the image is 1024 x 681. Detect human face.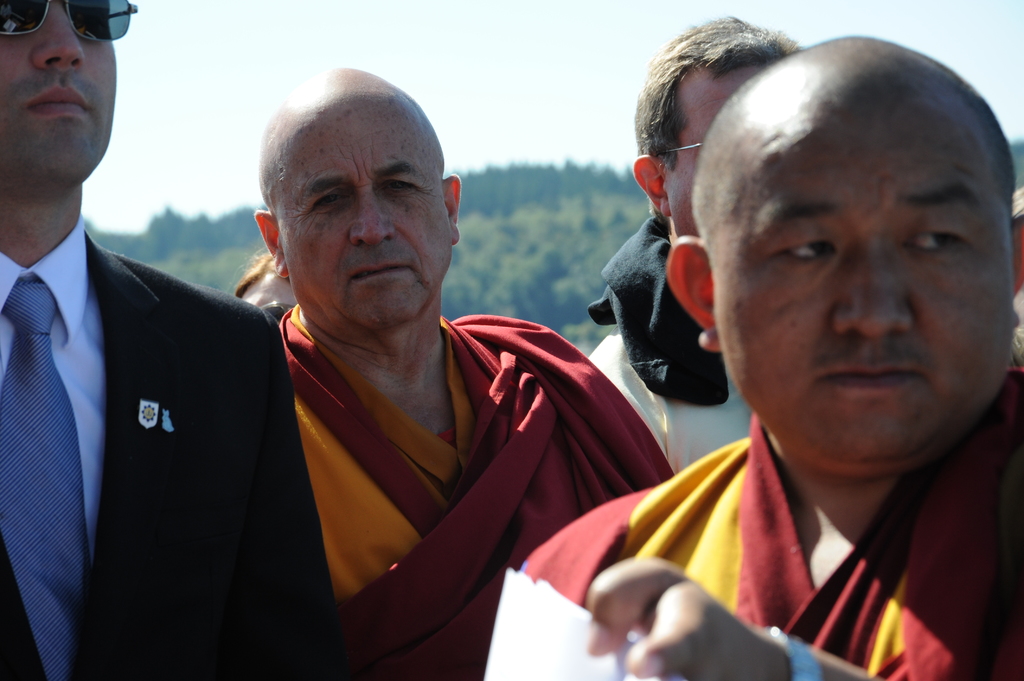
Detection: 0 0 125 200.
